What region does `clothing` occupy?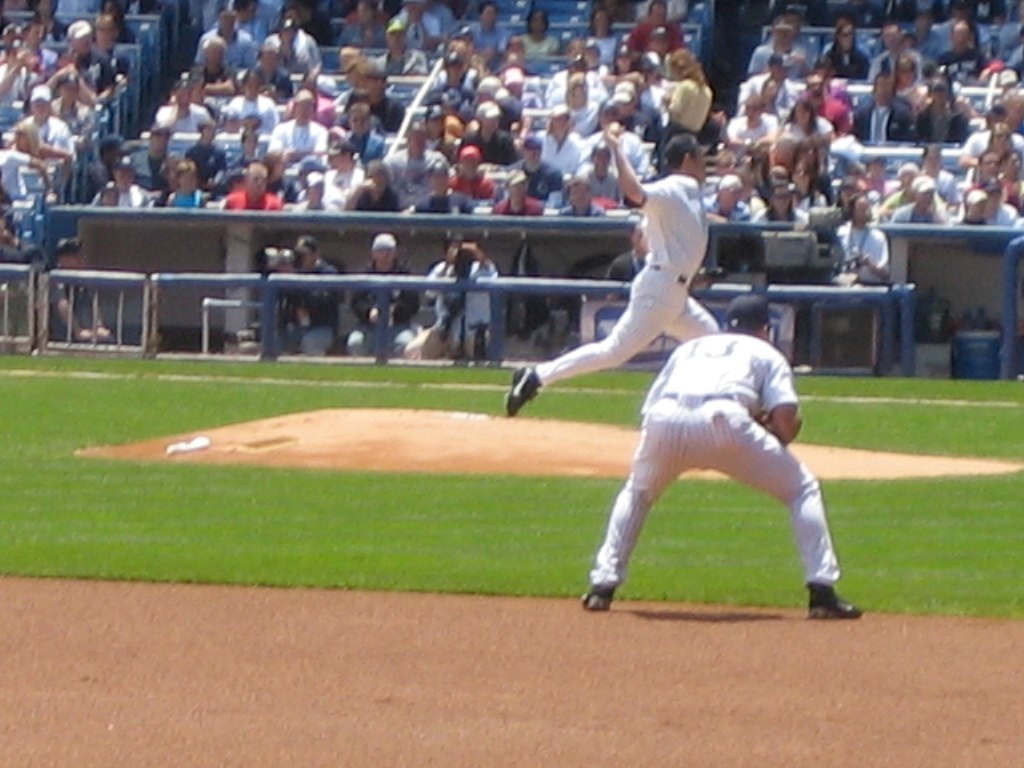
[277, 263, 348, 354].
